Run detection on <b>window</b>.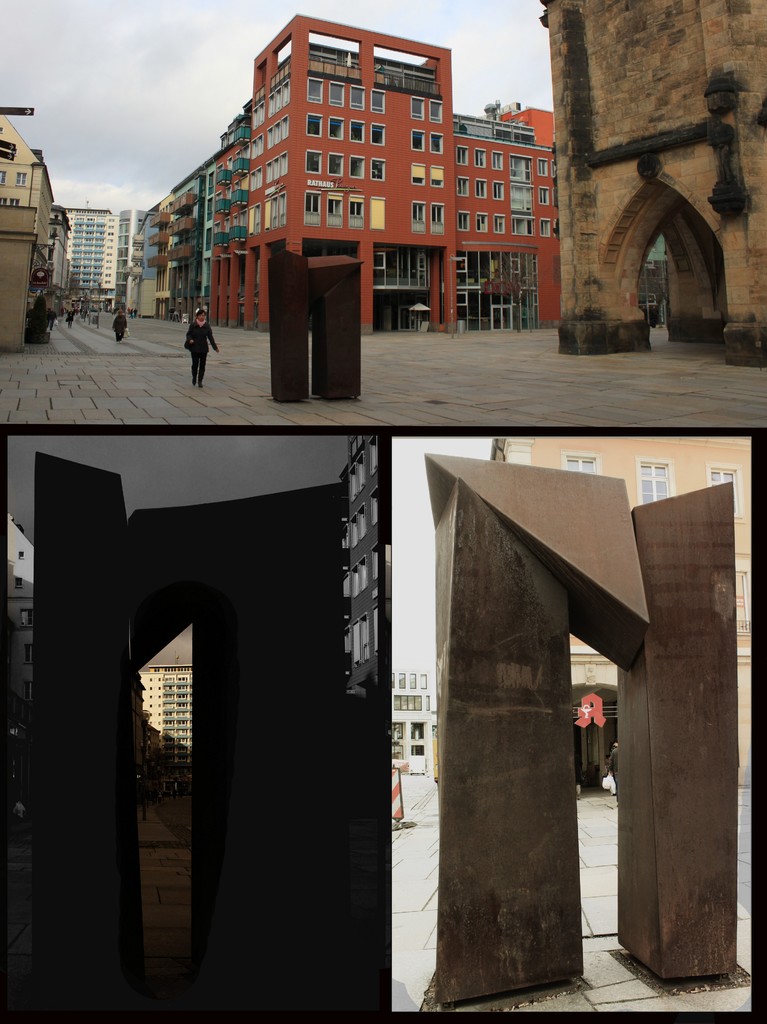
Result: BBox(350, 194, 364, 227).
